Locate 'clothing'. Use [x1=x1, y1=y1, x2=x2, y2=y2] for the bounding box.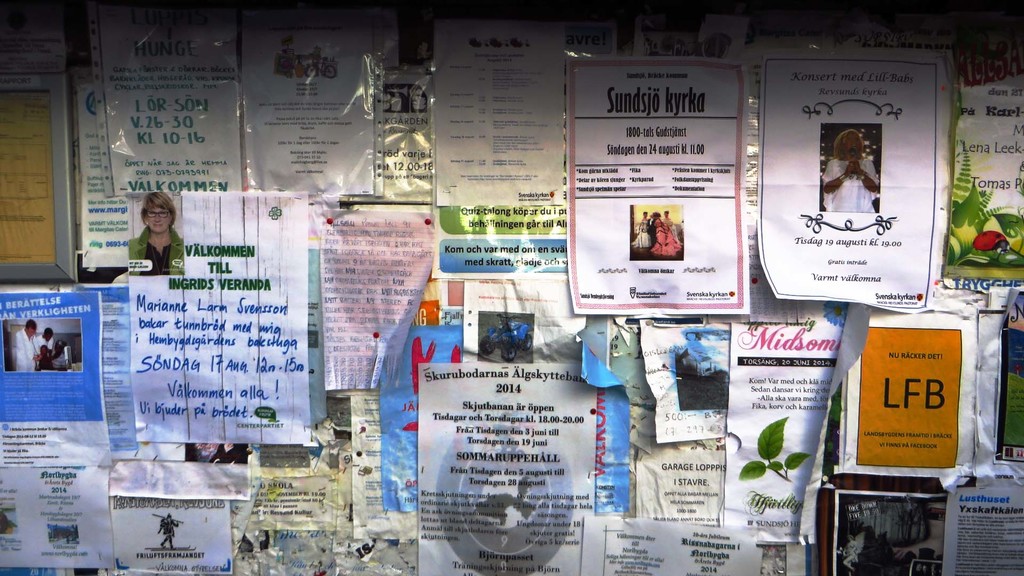
[x1=632, y1=218, x2=653, y2=251].
